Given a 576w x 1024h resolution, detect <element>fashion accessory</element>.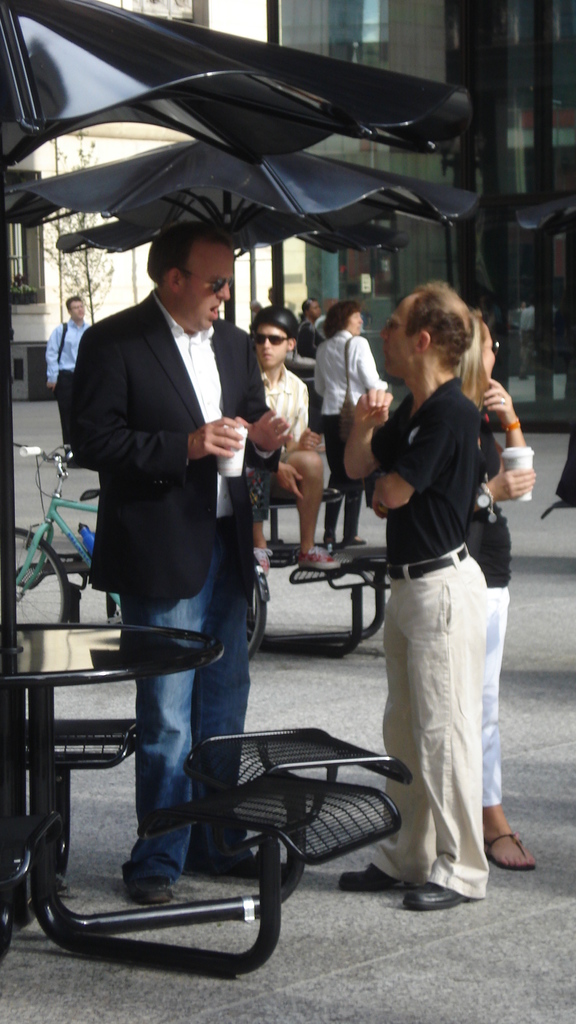
BBox(254, 547, 273, 575).
